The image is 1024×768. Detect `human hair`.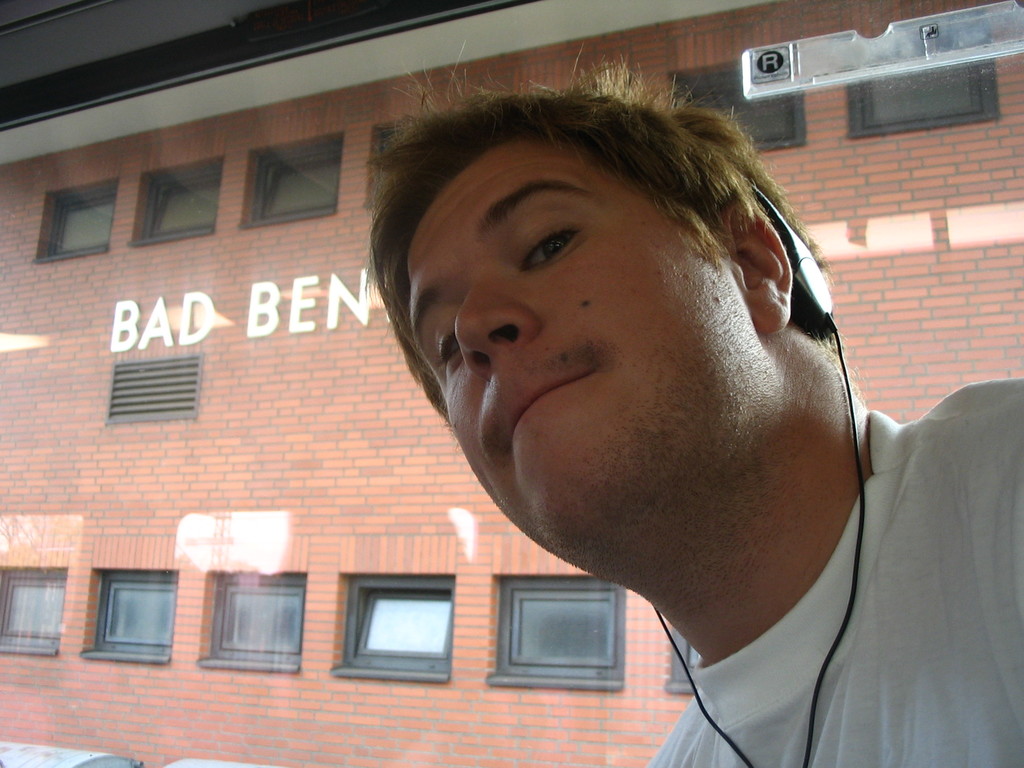
Detection: BBox(362, 72, 829, 376).
